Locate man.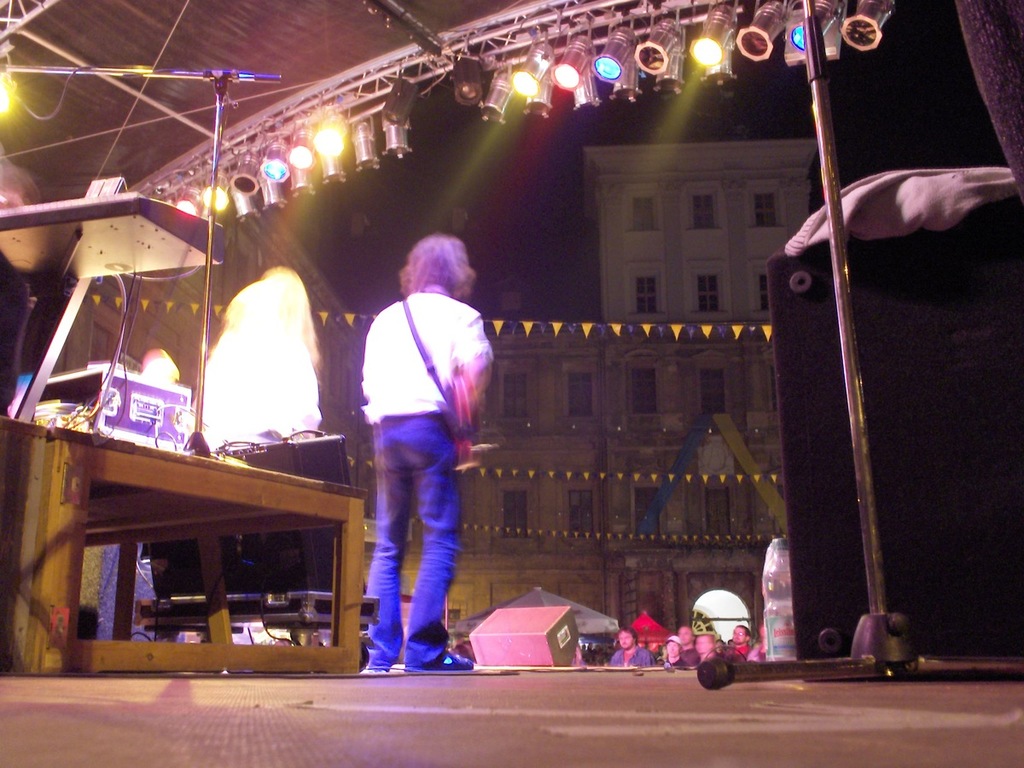
Bounding box: box=[603, 625, 654, 674].
